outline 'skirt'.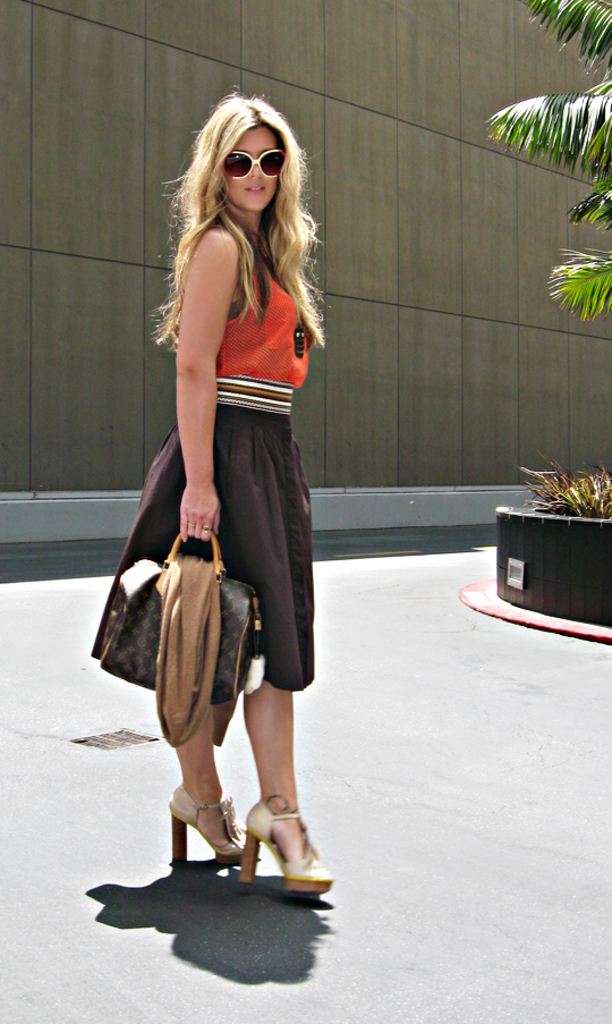
Outline: {"left": 92, "top": 375, "right": 317, "bottom": 695}.
